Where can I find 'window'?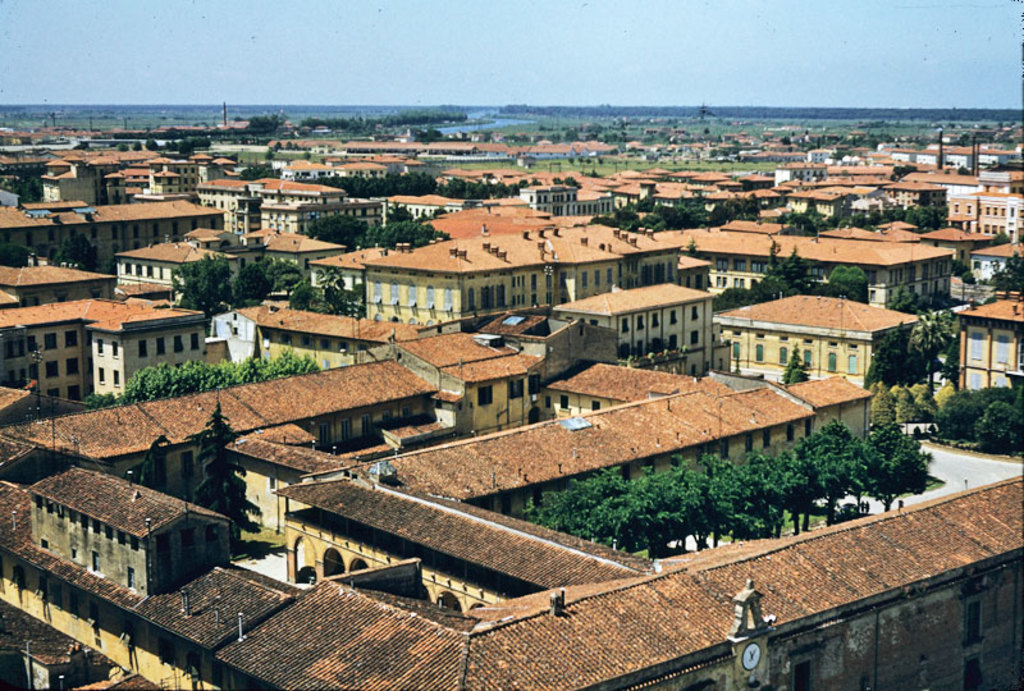
You can find it at crop(132, 329, 151, 361).
